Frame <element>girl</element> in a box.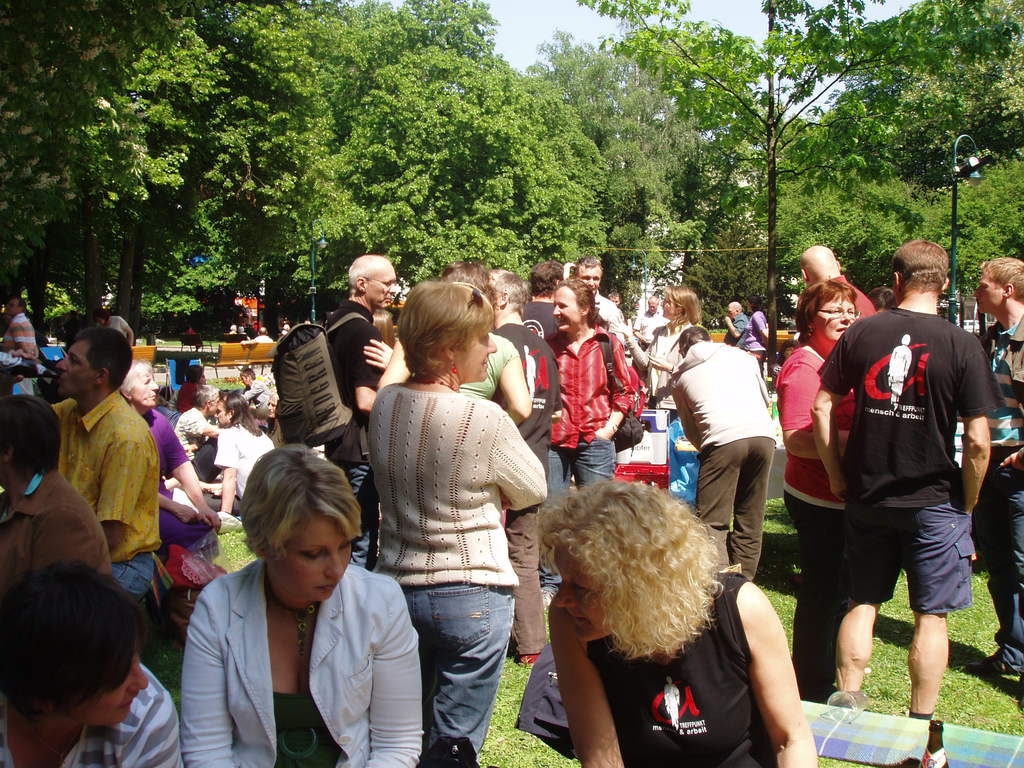
rect(0, 560, 186, 767).
